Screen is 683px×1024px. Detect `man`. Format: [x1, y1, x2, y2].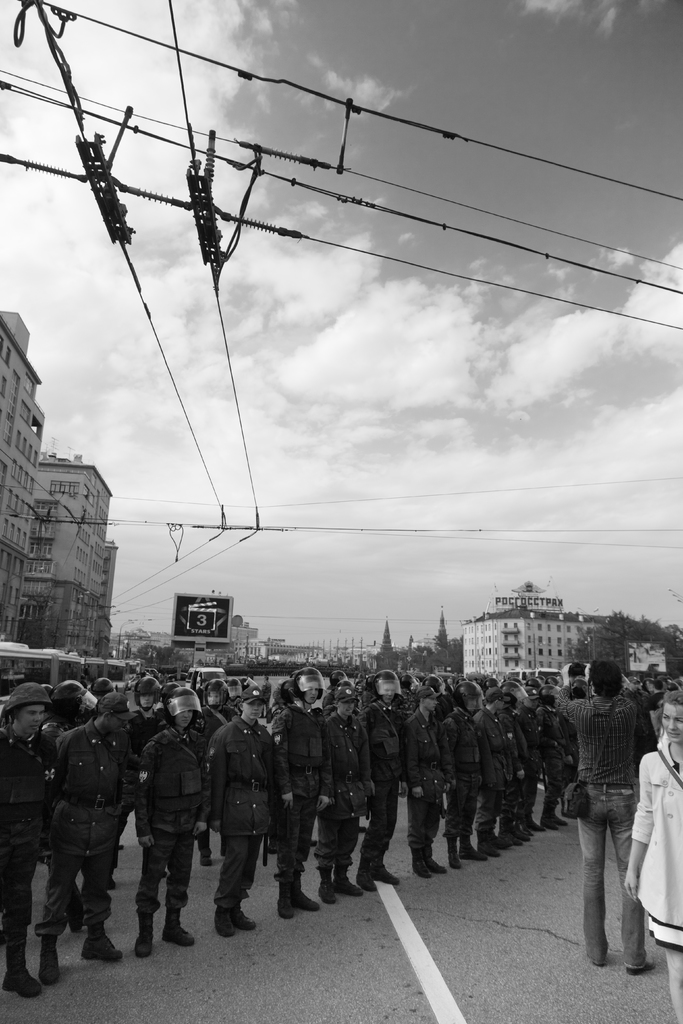
[44, 676, 96, 765].
